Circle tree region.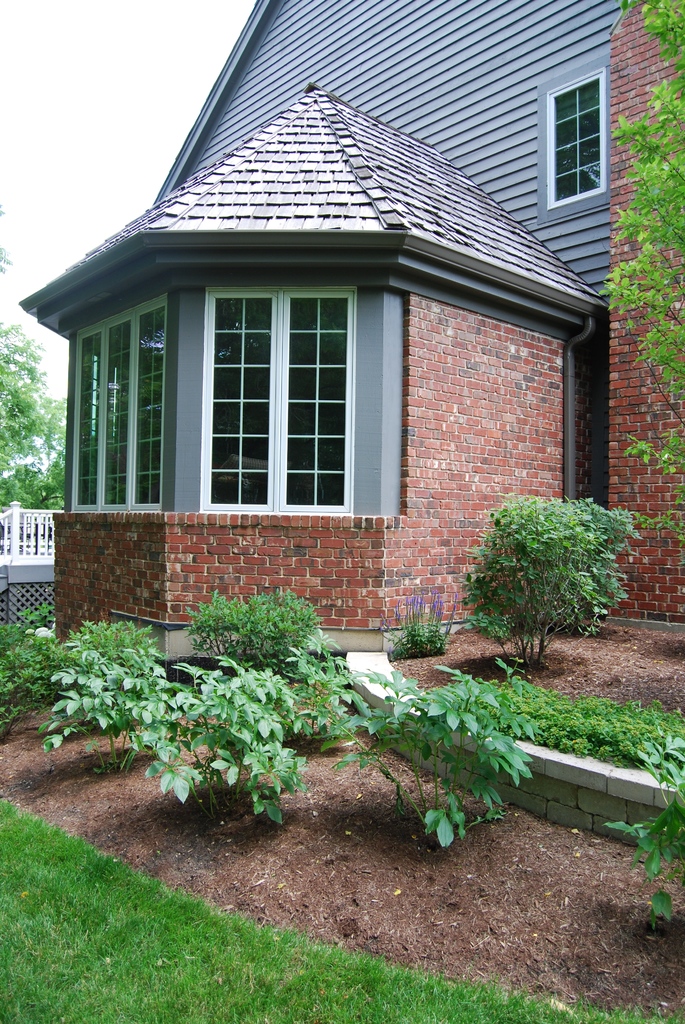
Region: rect(0, 323, 69, 511).
